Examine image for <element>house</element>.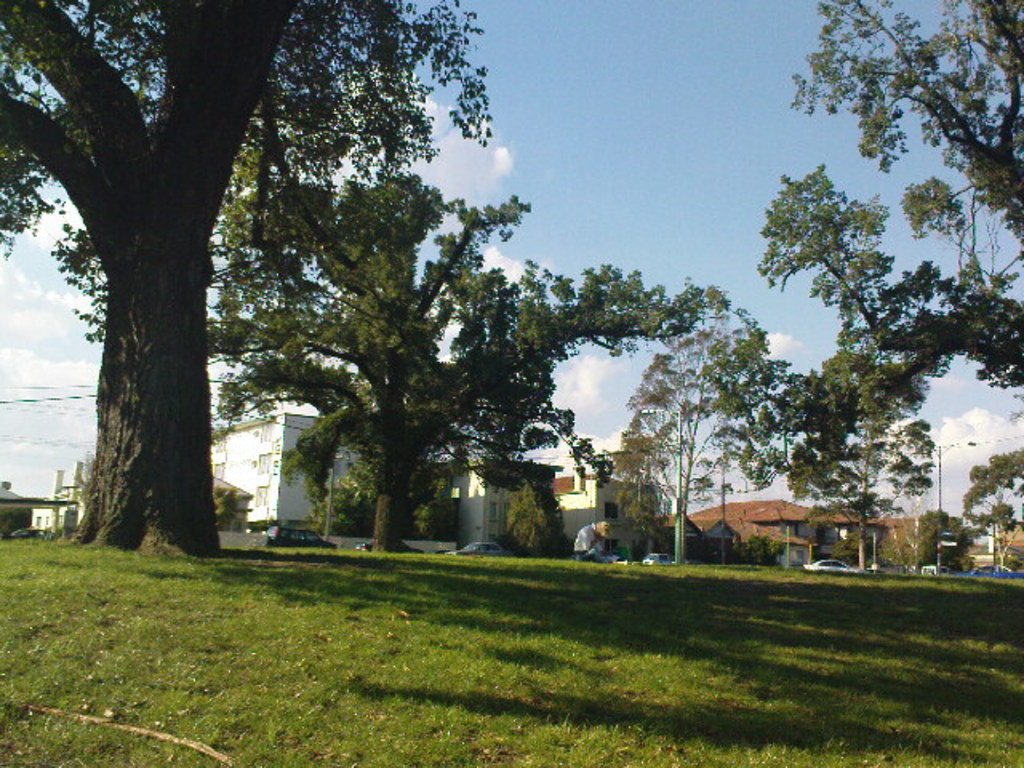
Examination result: region(555, 453, 661, 557).
